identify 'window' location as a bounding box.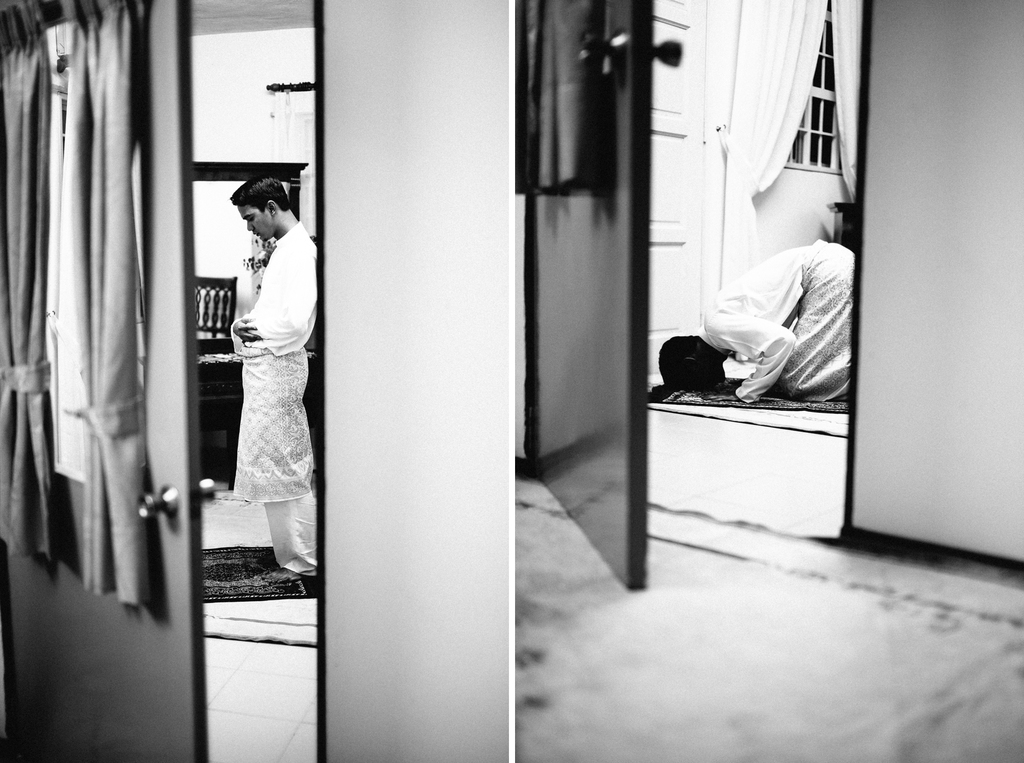
[left=802, top=48, right=865, bottom=177].
